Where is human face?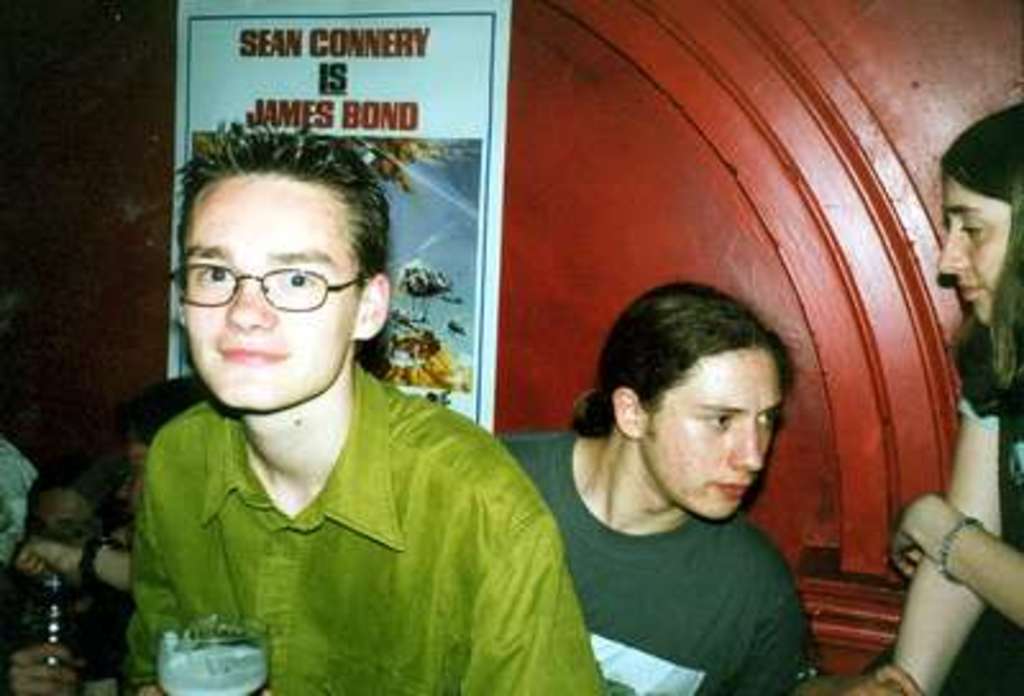
(left=940, top=174, right=1011, bottom=320).
